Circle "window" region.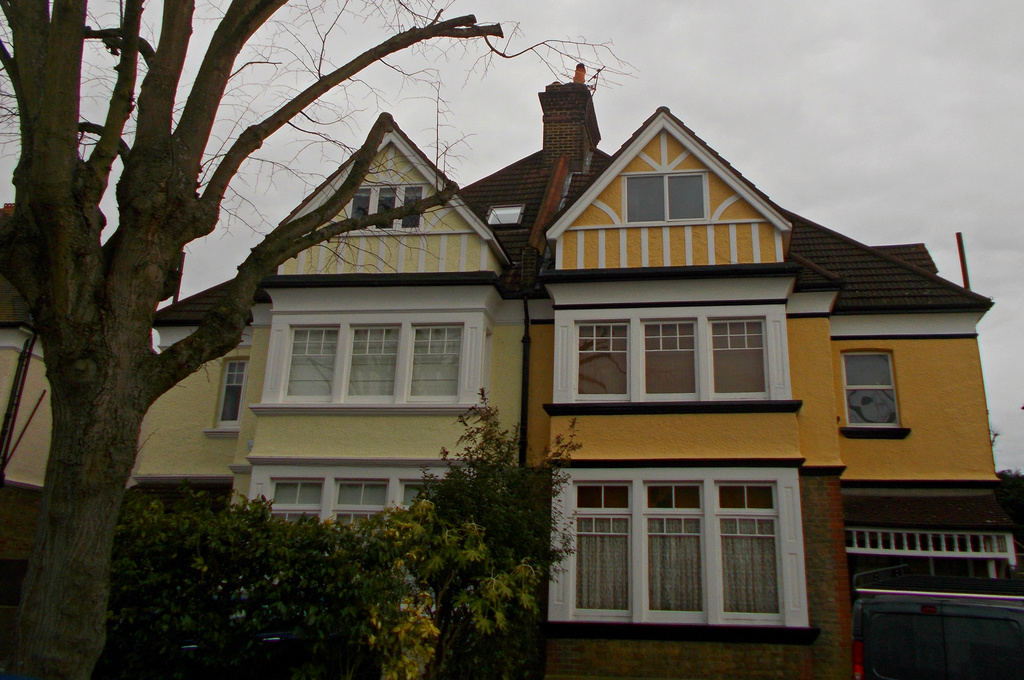
Region: box=[276, 324, 344, 408].
